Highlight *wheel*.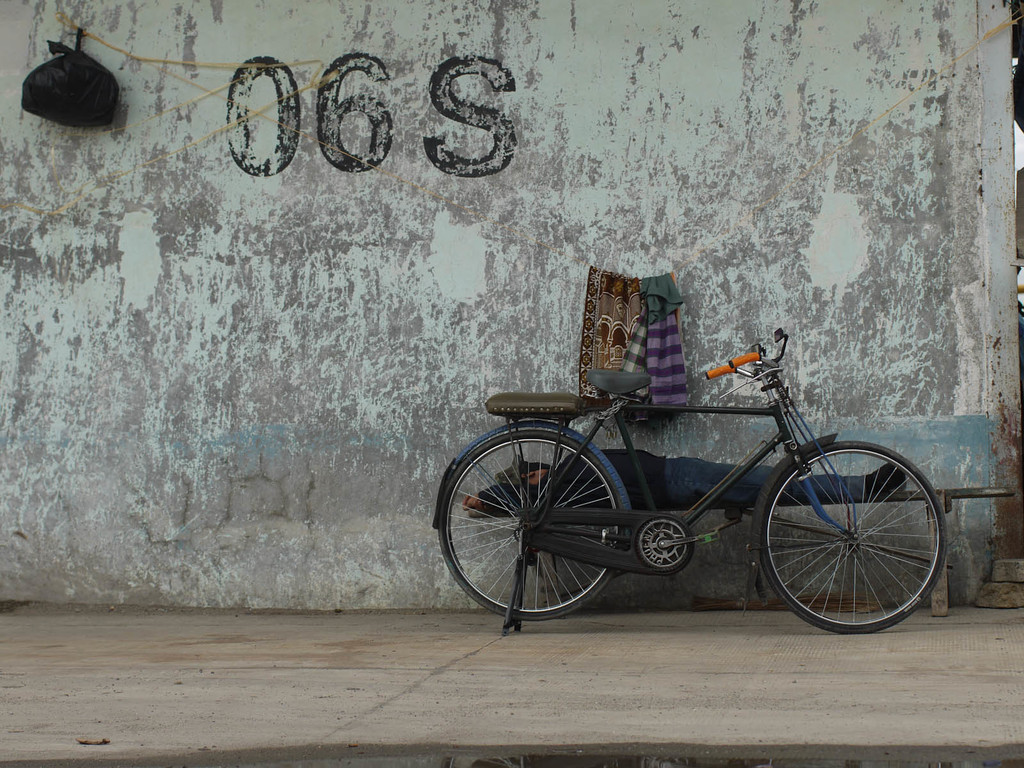
Highlighted region: {"x1": 442, "y1": 433, "x2": 620, "y2": 625}.
